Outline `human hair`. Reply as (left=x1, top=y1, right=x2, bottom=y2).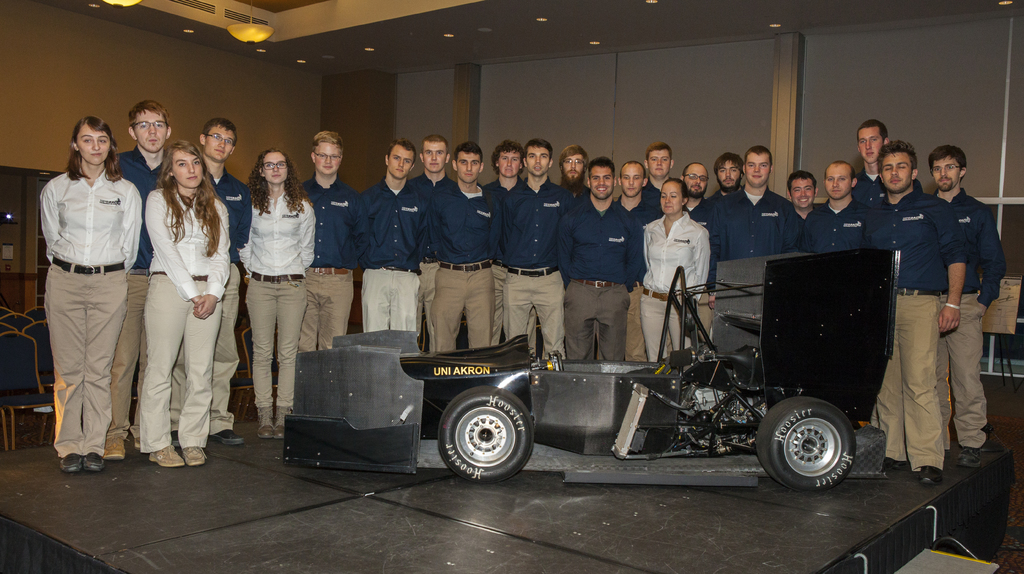
(left=662, top=178, right=686, bottom=202).
